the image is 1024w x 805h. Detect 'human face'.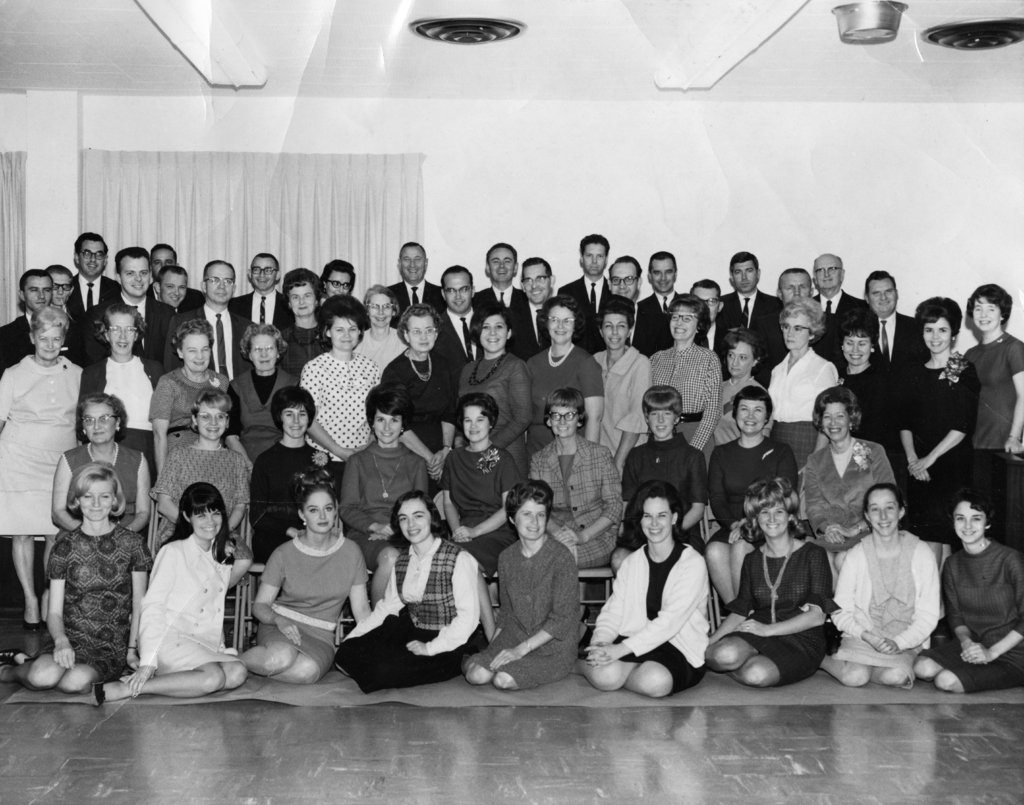
Detection: 551 304 572 341.
